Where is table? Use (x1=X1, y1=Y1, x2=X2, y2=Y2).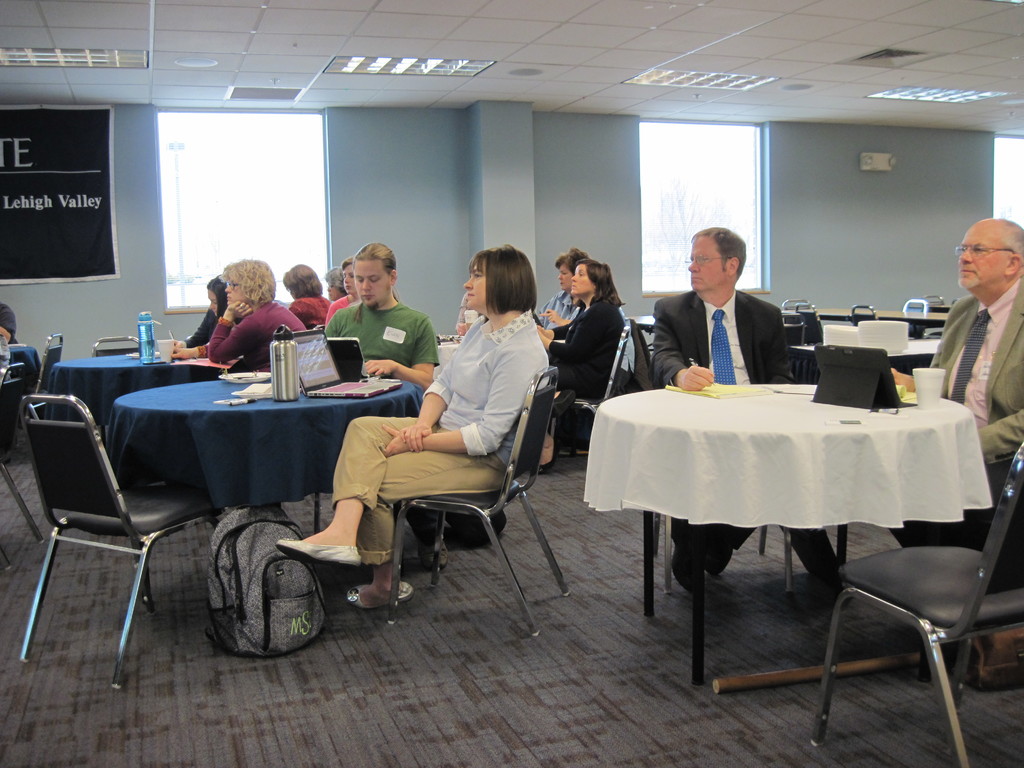
(x1=588, y1=364, x2=1022, y2=724).
